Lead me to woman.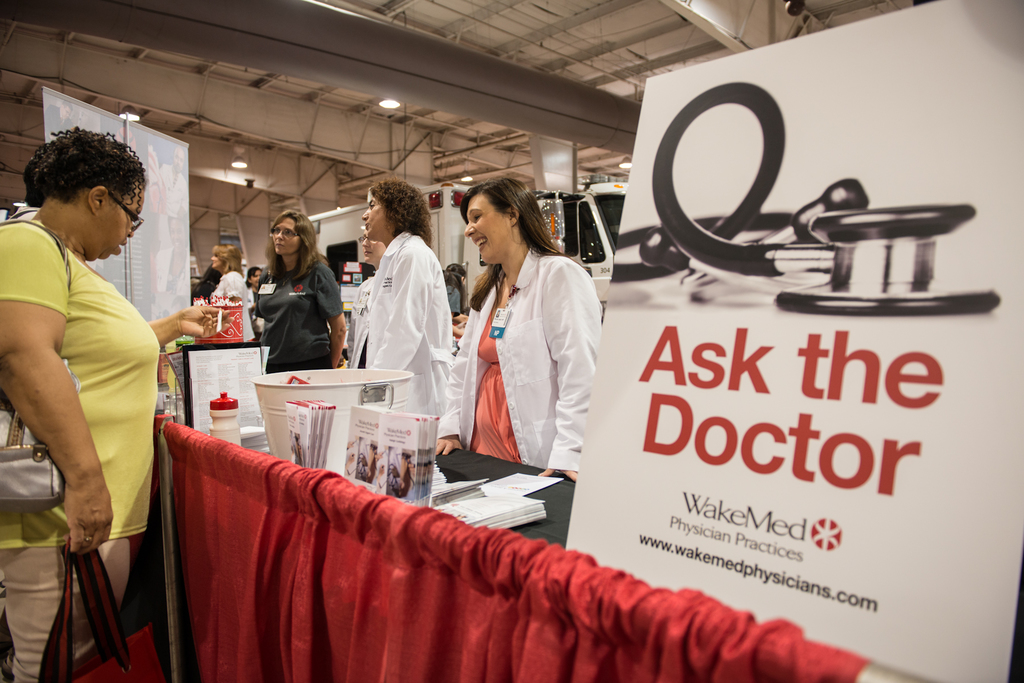
Lead to {"x1": 205, "y1": 245, "x2": 255, "y2": 350}.
